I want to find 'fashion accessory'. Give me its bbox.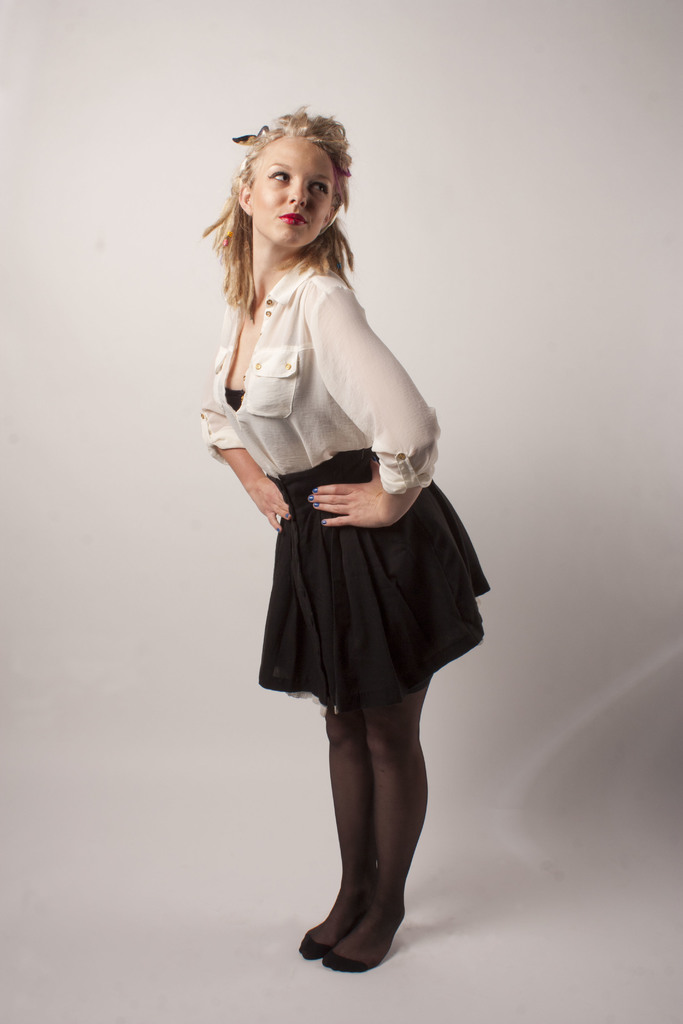
bbox(300, 929, 325, 961).
